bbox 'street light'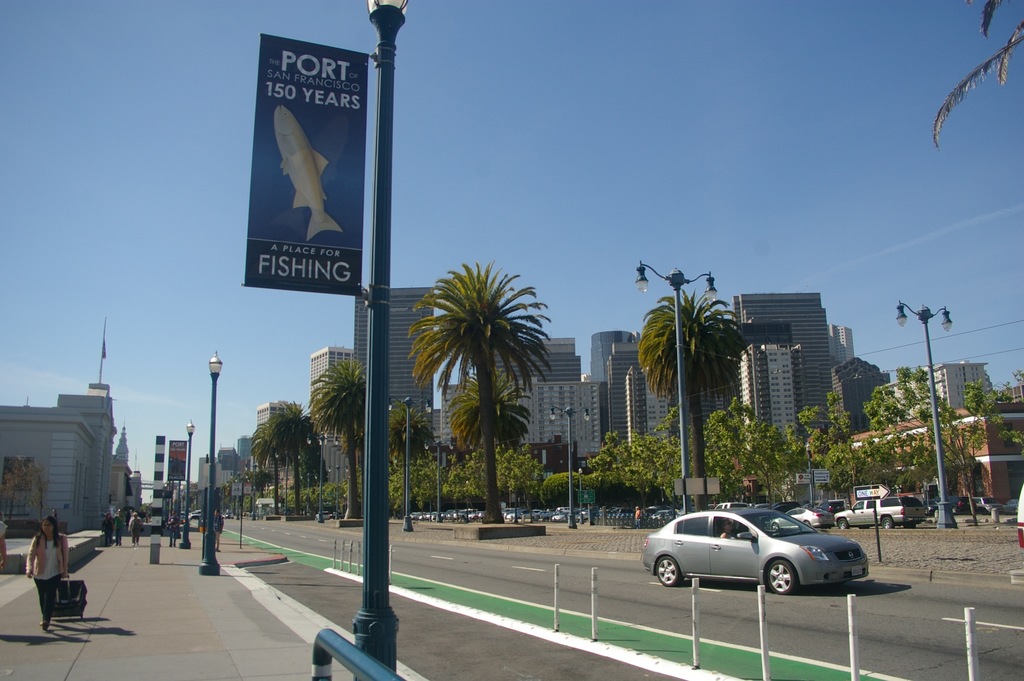
rect(576, 468, 588, 526)
